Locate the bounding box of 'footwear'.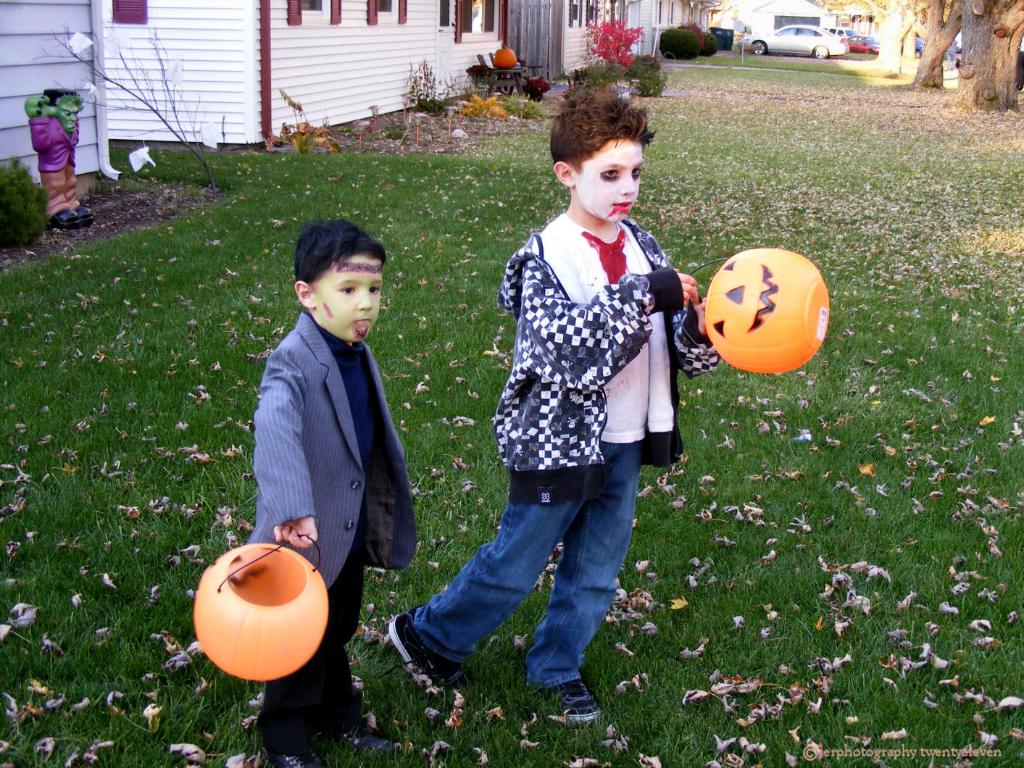
Bounding box: x1=544, y1=679, x2=606, y2=724.
